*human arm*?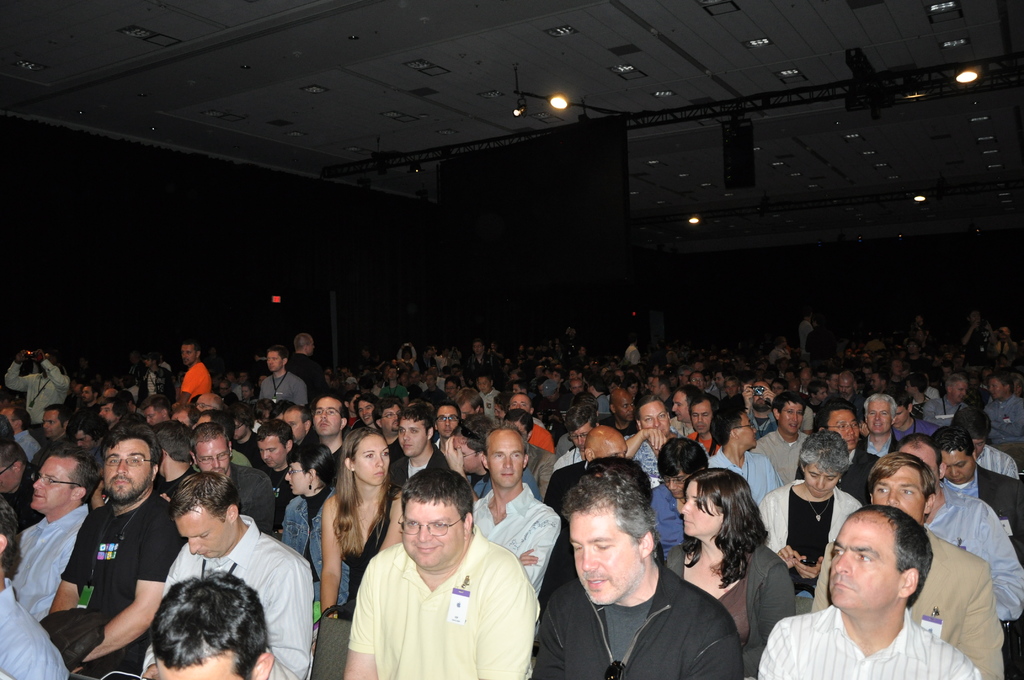
bbox=(255, 374, 272, 403)
